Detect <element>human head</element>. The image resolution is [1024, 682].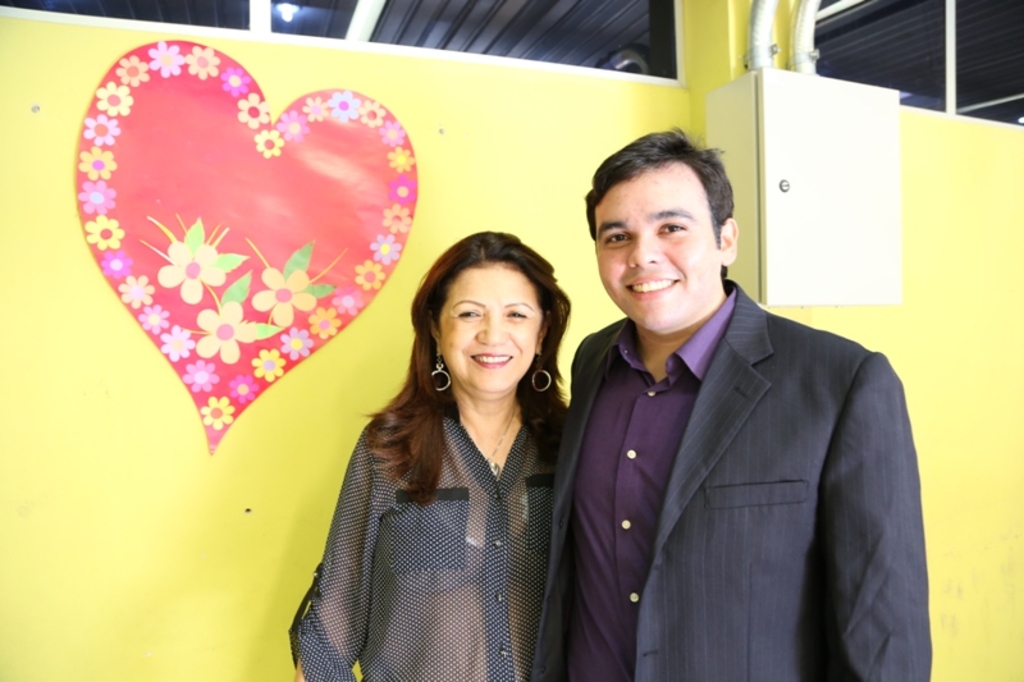
box(411, 232, 564, 392).
